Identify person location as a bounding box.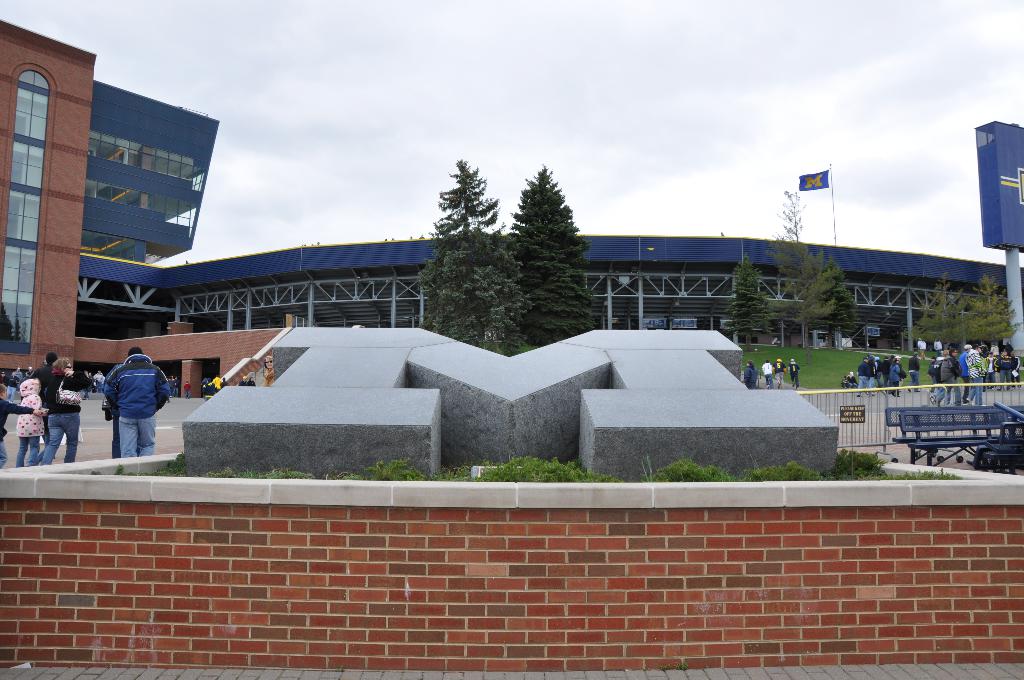
x1=855 y1=354 x2=876 y2=403.
